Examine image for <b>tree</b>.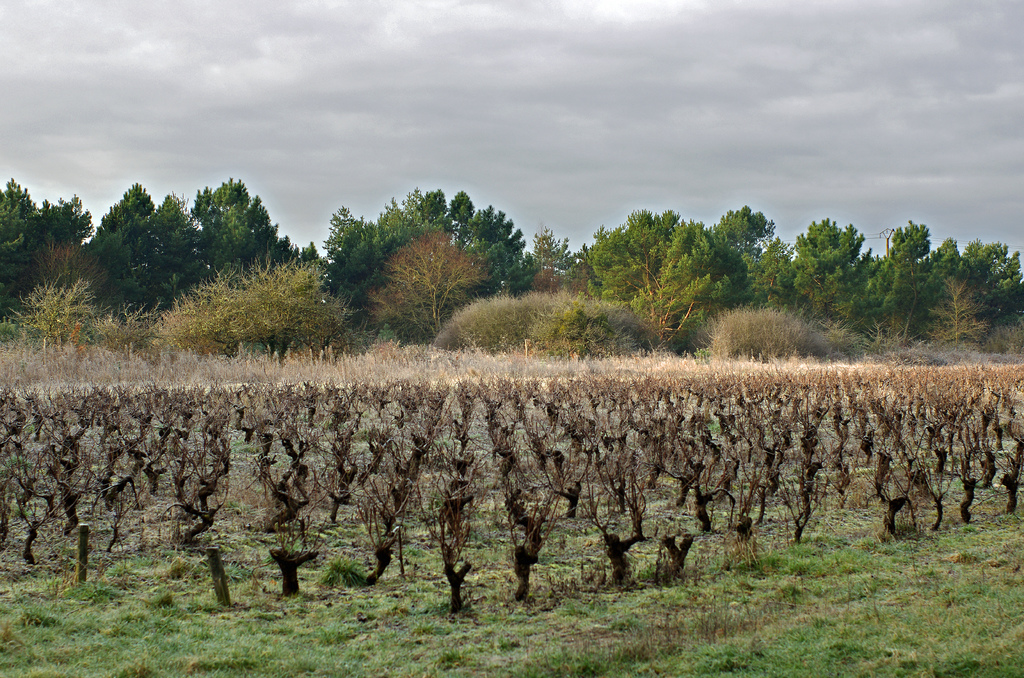
Examination result: (left=147, top=291, right=230, bottom=354).
